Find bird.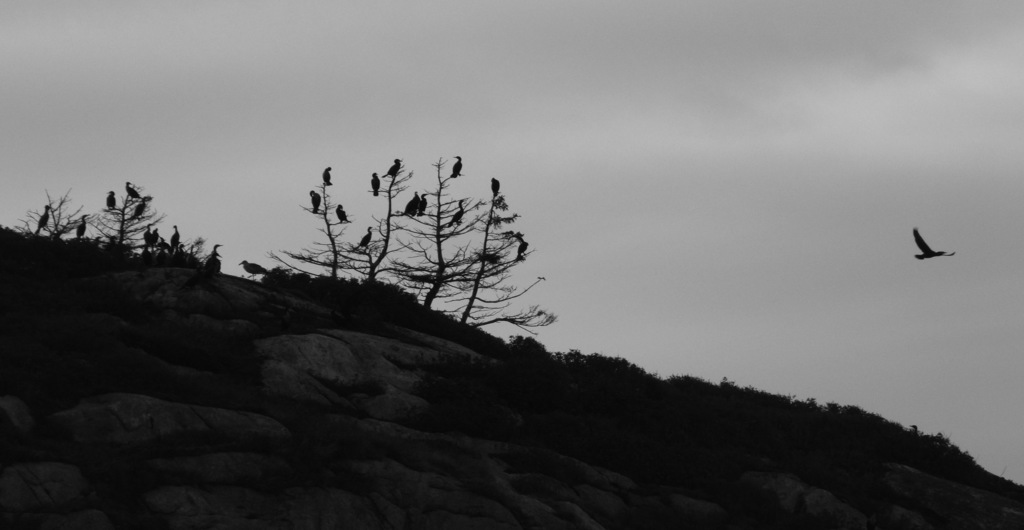
371/170/386/197.
